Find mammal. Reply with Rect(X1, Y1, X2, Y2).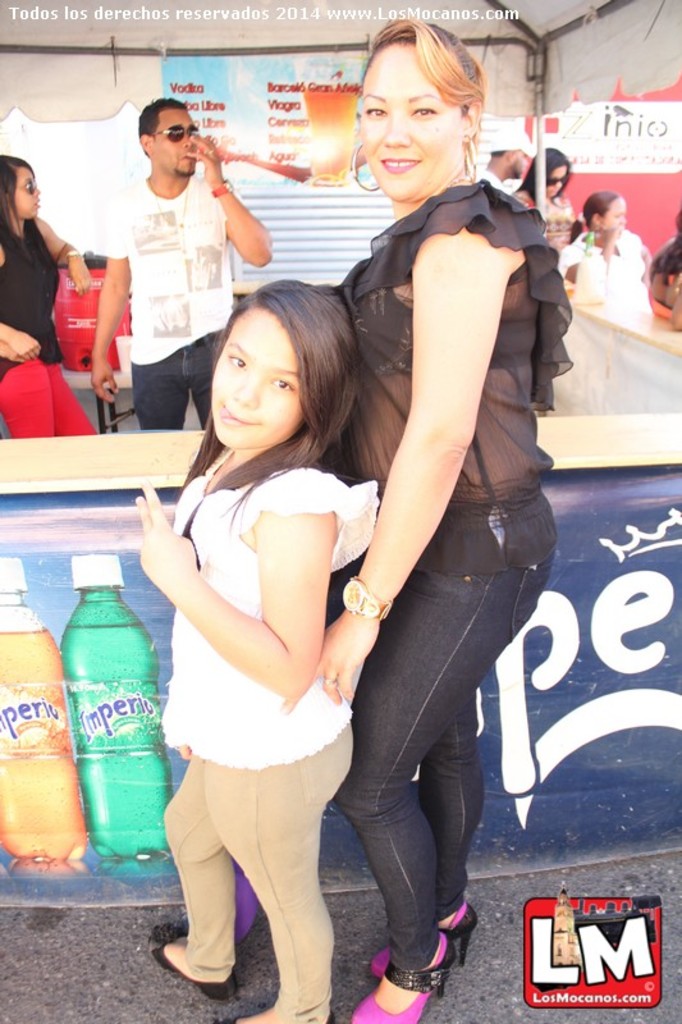
Rect(484, 129, 532, 197).
